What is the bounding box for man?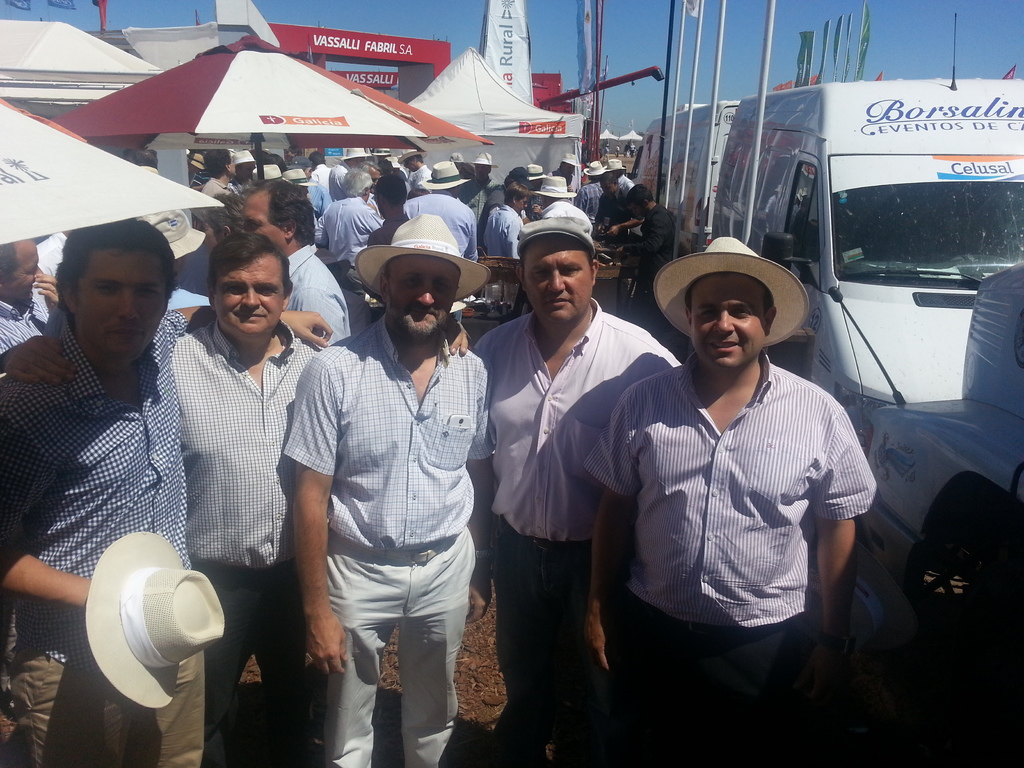
[606, 154, 639, 198].
